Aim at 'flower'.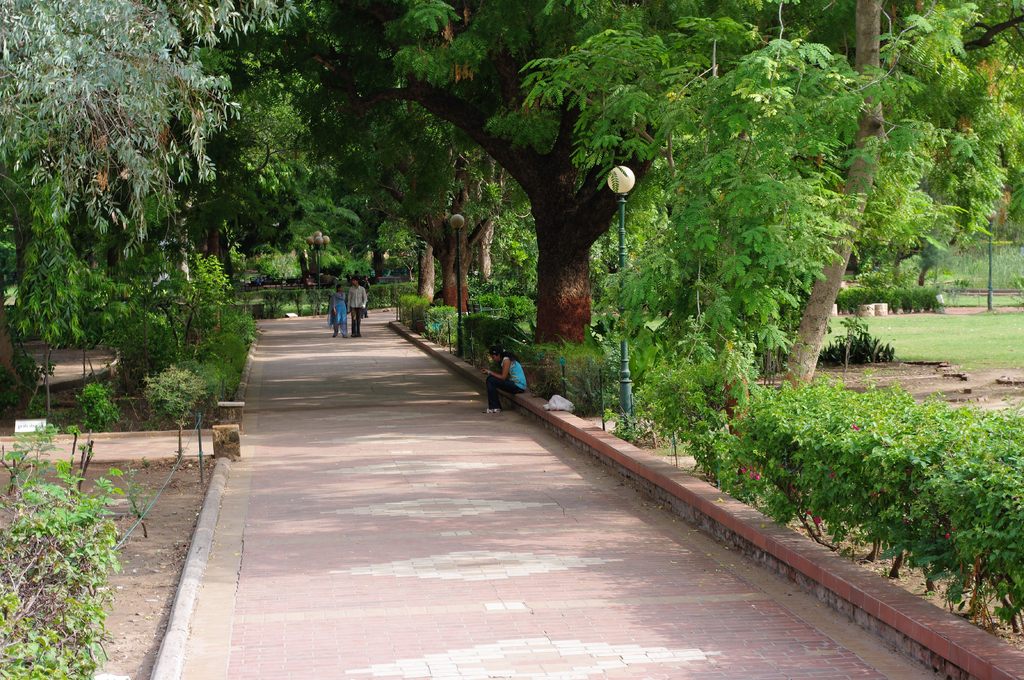
Aimed at (745, 468, 770, 484).
